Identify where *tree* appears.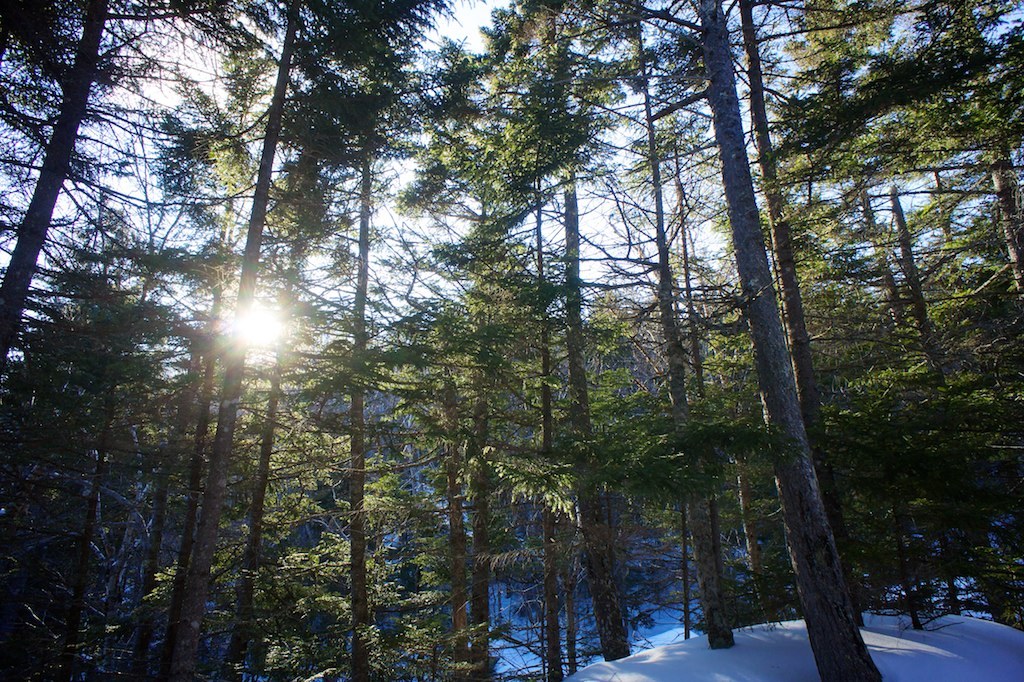
Appears at {"left": 728, "top": 0, "right": 908, "bottom": 626}.
